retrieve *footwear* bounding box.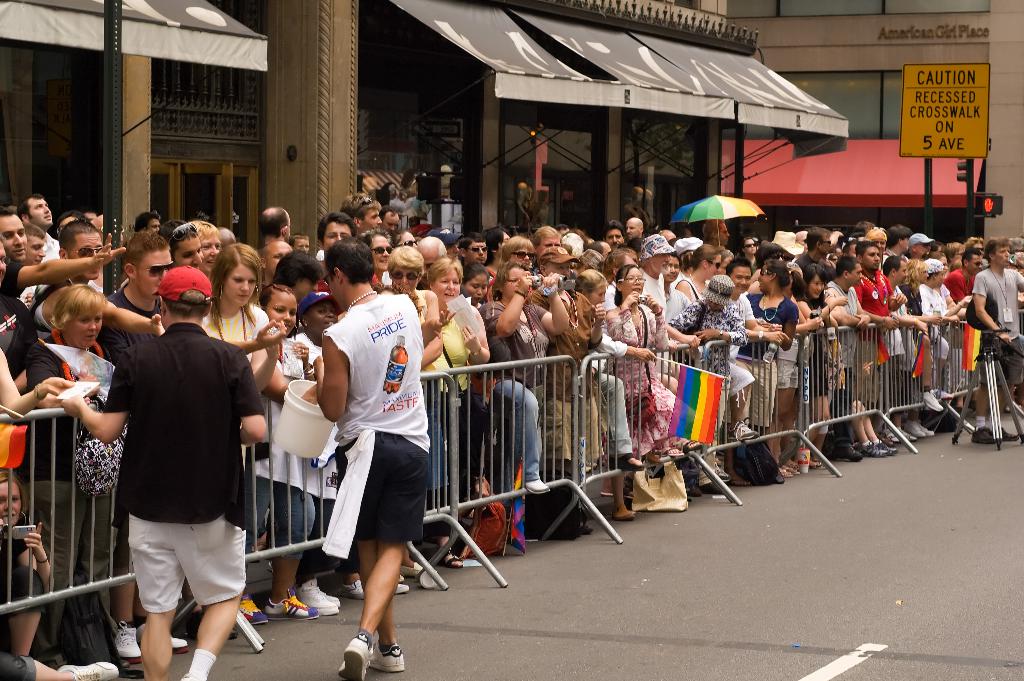
Bounding box: detection(175, 639, 186, 657).
